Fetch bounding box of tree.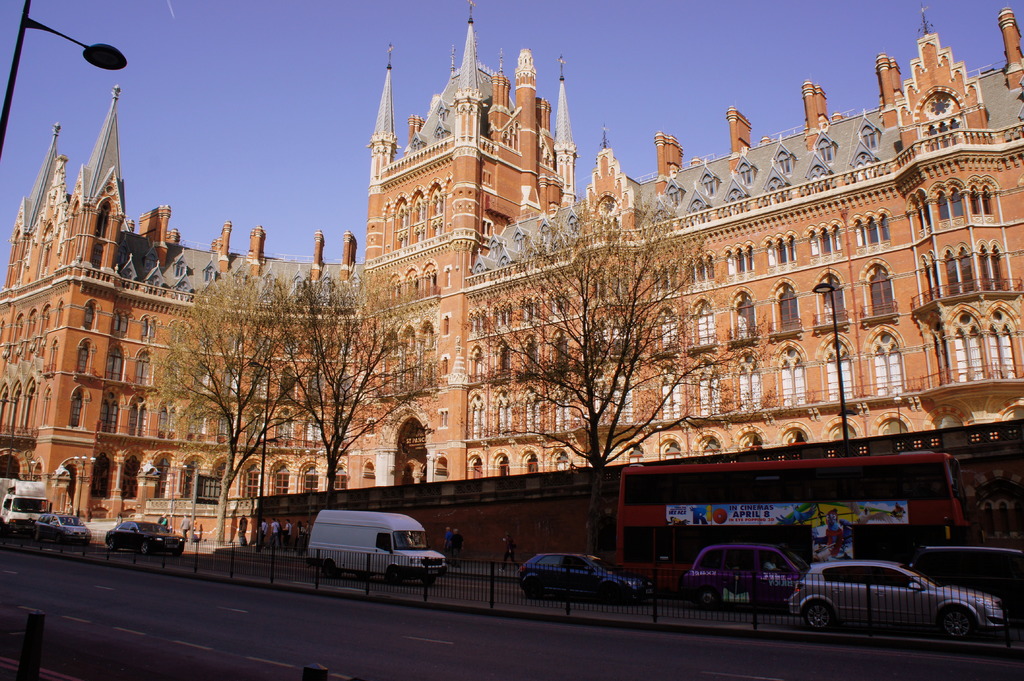
Bbox: [x1=141, y1=266, x2=320, y2=549].
